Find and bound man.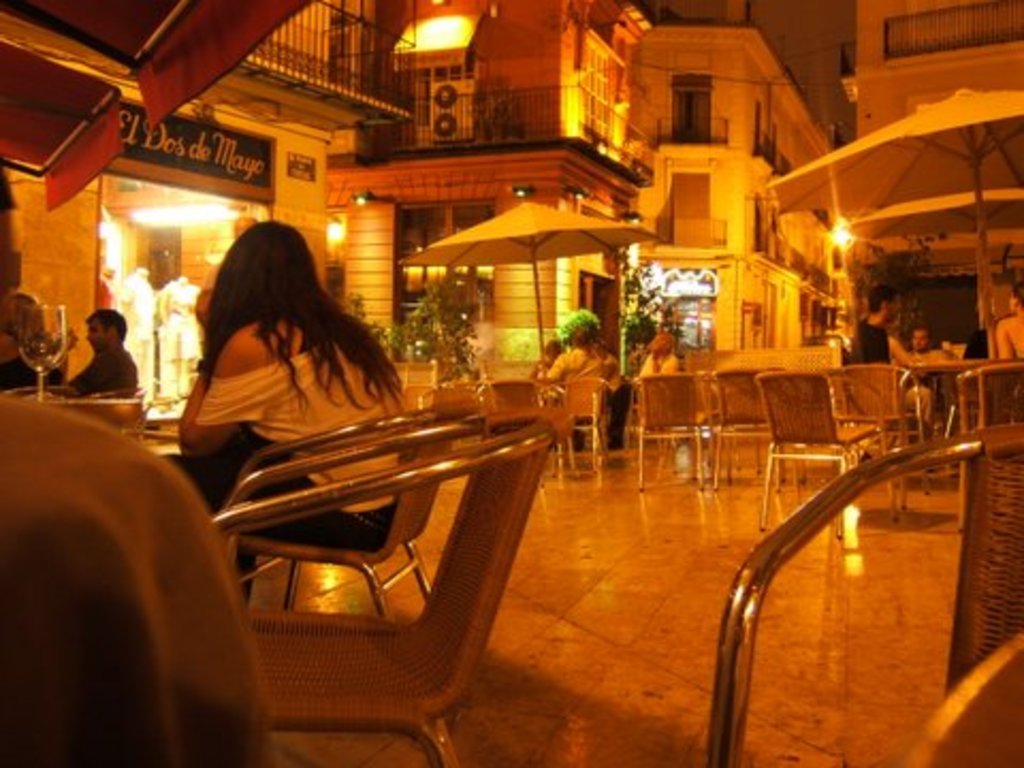
Bound: region(544, 316, 638, 452).
